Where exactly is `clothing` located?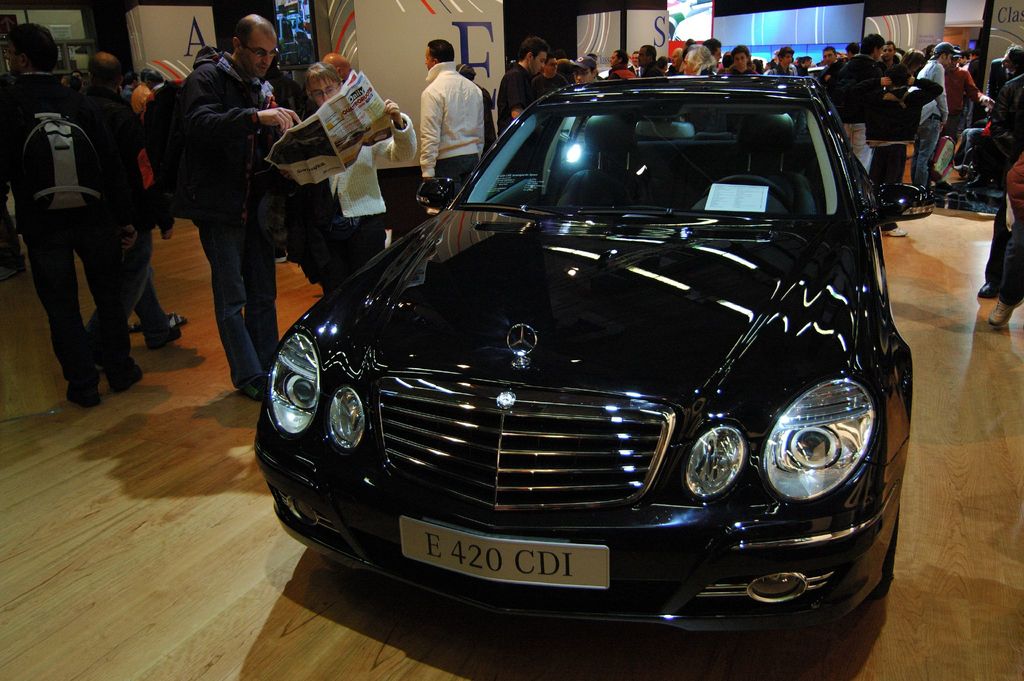
Its bounding box is (left=161, top=45, right=332, bottom=385).
